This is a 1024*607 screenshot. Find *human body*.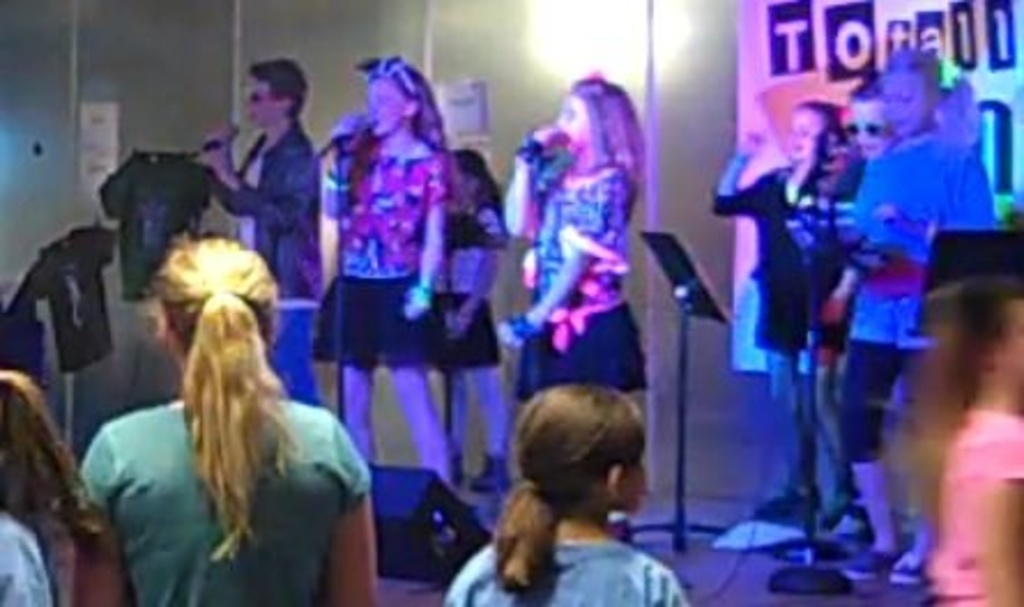
Bounding box: x1=838, y1=124, x2=1006, y2=579.
